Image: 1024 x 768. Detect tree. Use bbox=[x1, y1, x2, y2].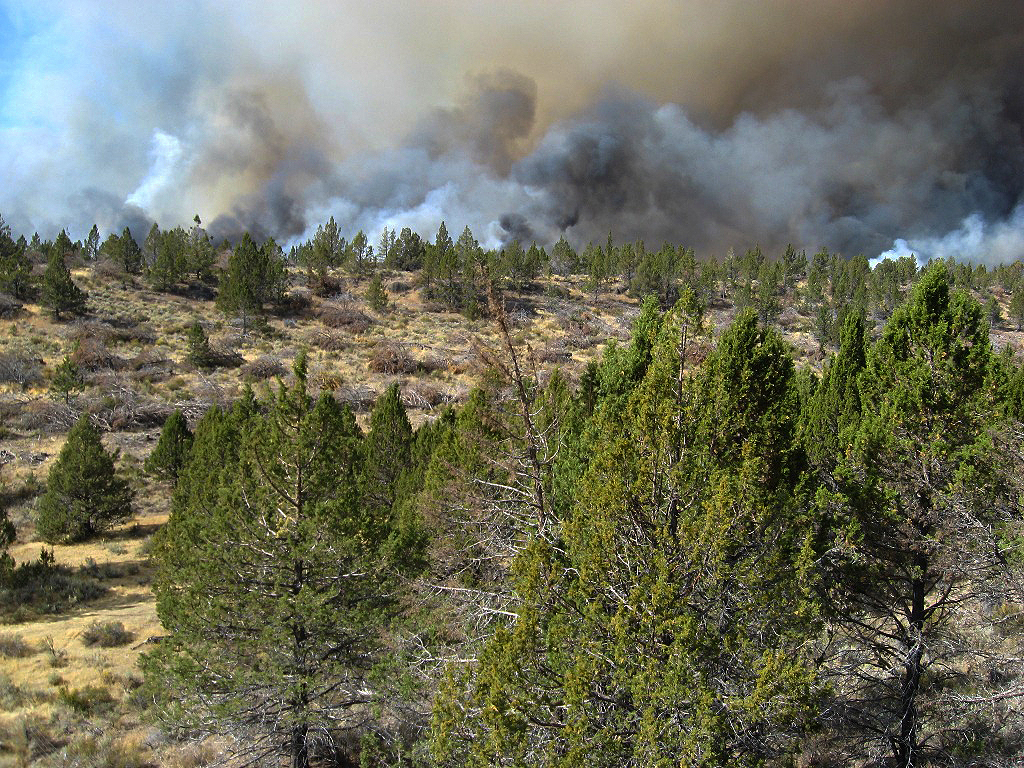
bbox=[372, 384, 411, 513].
